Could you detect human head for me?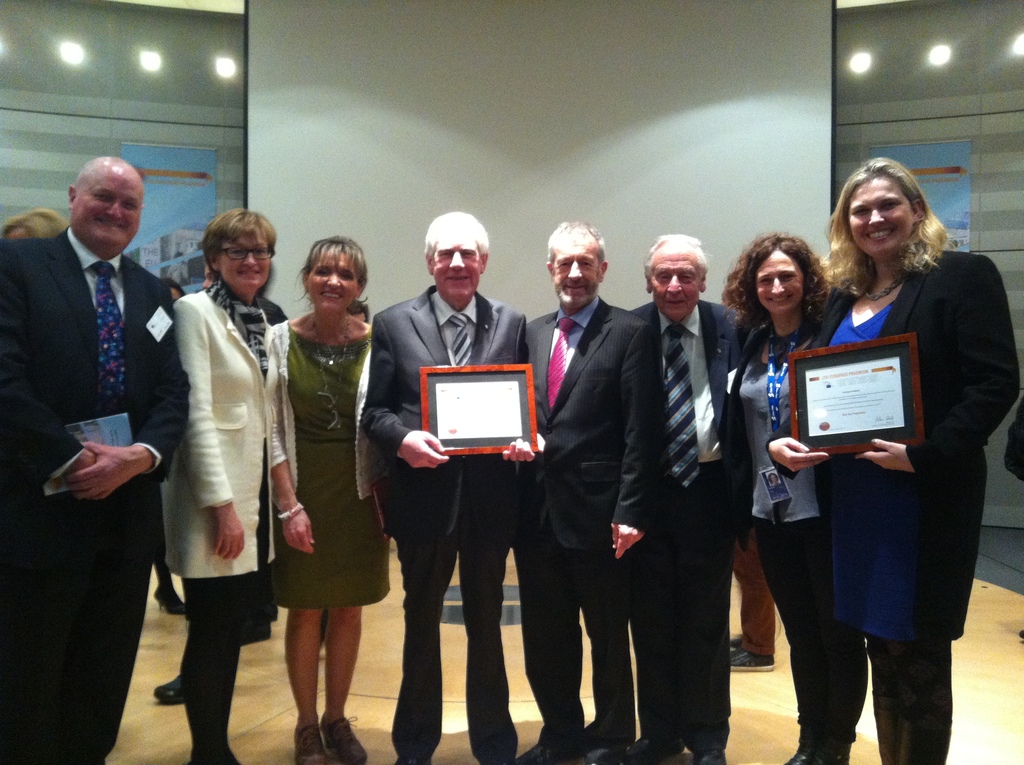
Detection result: l=182, t=195, r=273, b=294.
